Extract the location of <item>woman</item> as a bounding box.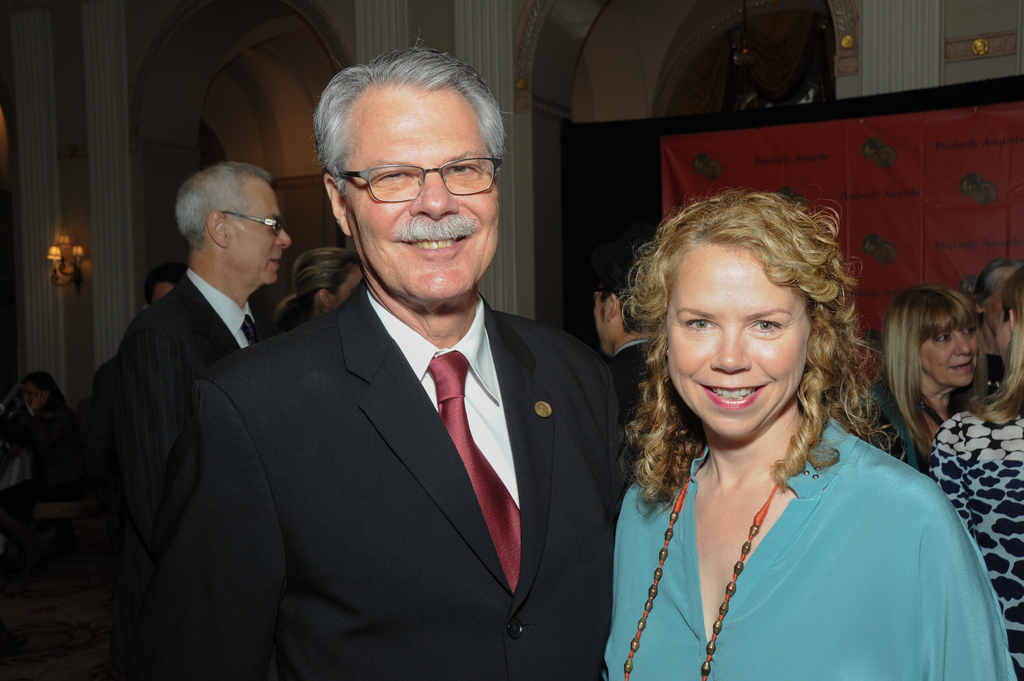
604,192,1020,680.
